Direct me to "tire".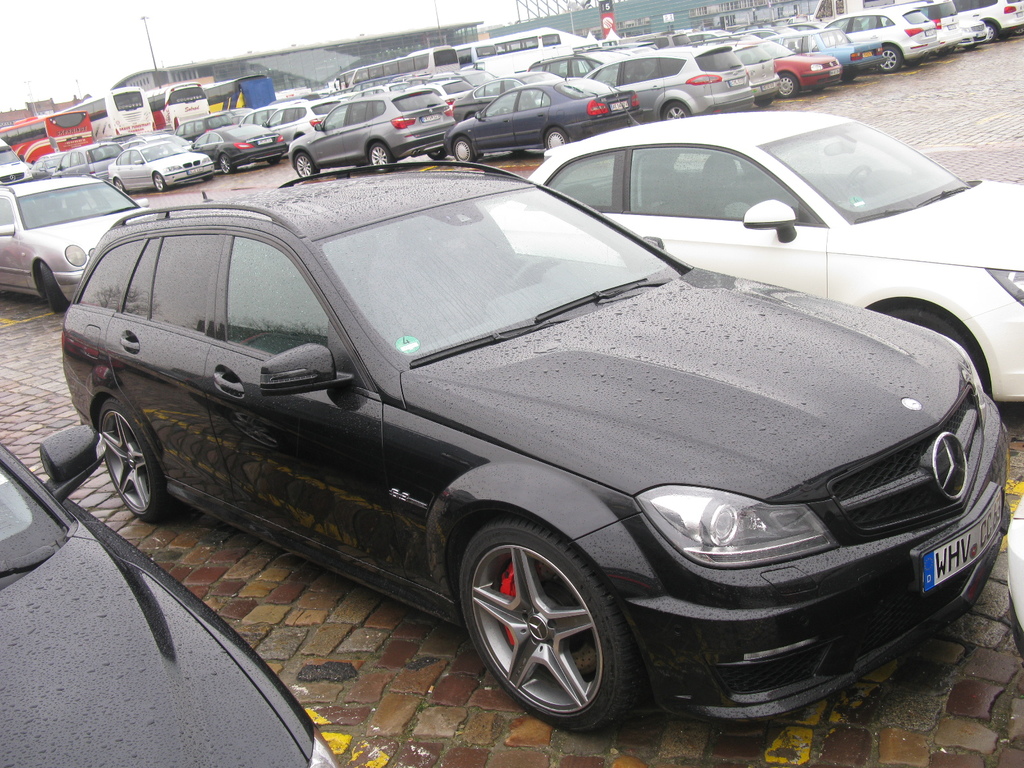
Direction: select_region(294, 154, 319, 177).
